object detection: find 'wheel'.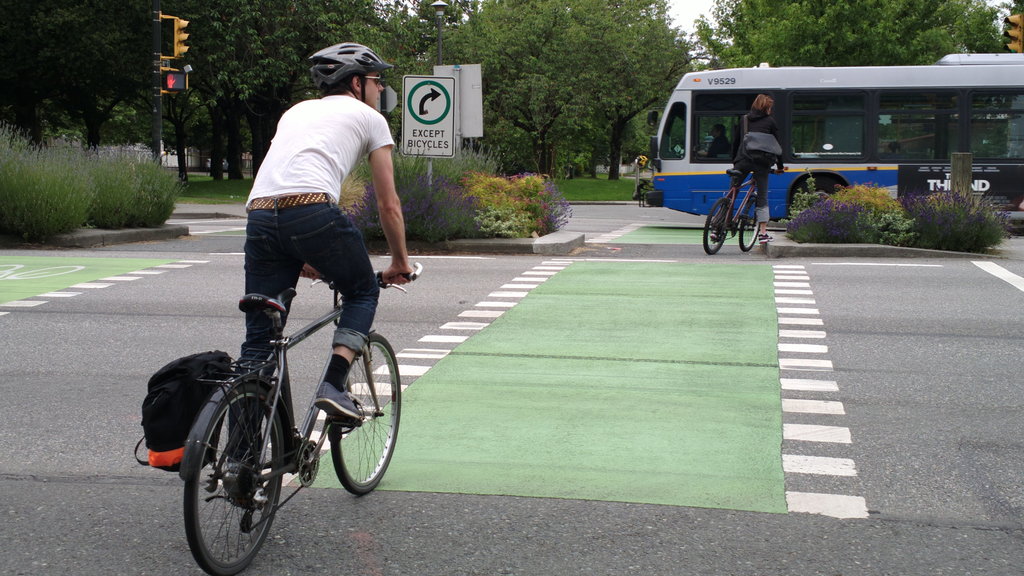
crop(172, 387, 283, 560).
